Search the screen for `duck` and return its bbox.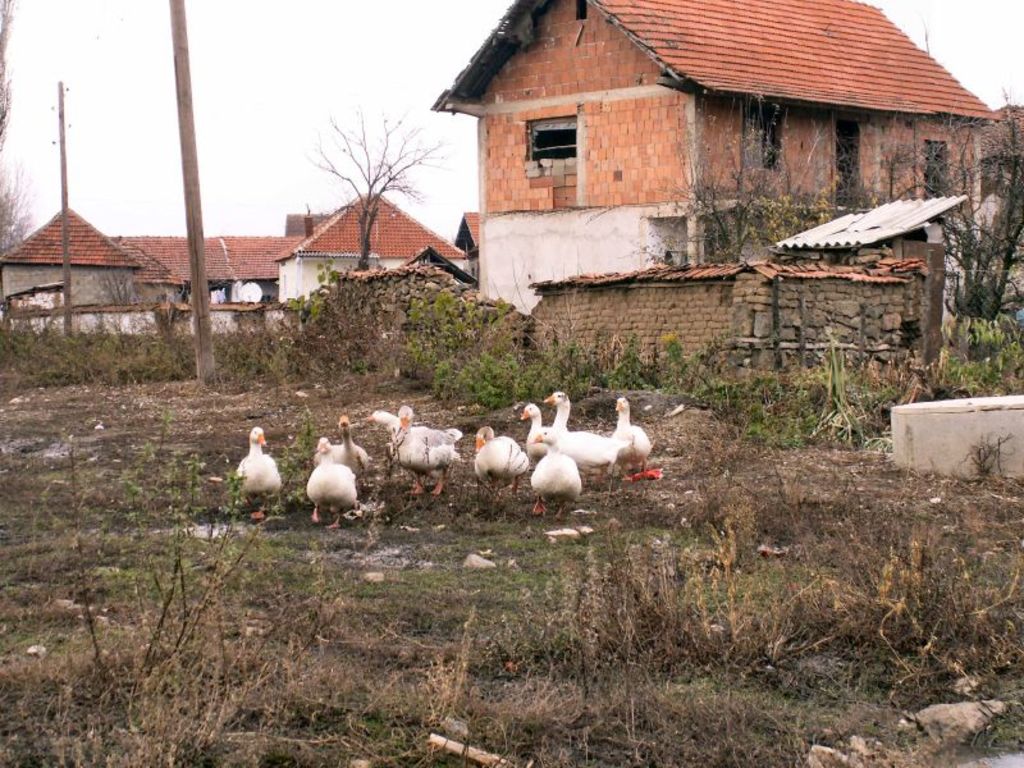
Found: l=375, t=406, r=468, b=504.
